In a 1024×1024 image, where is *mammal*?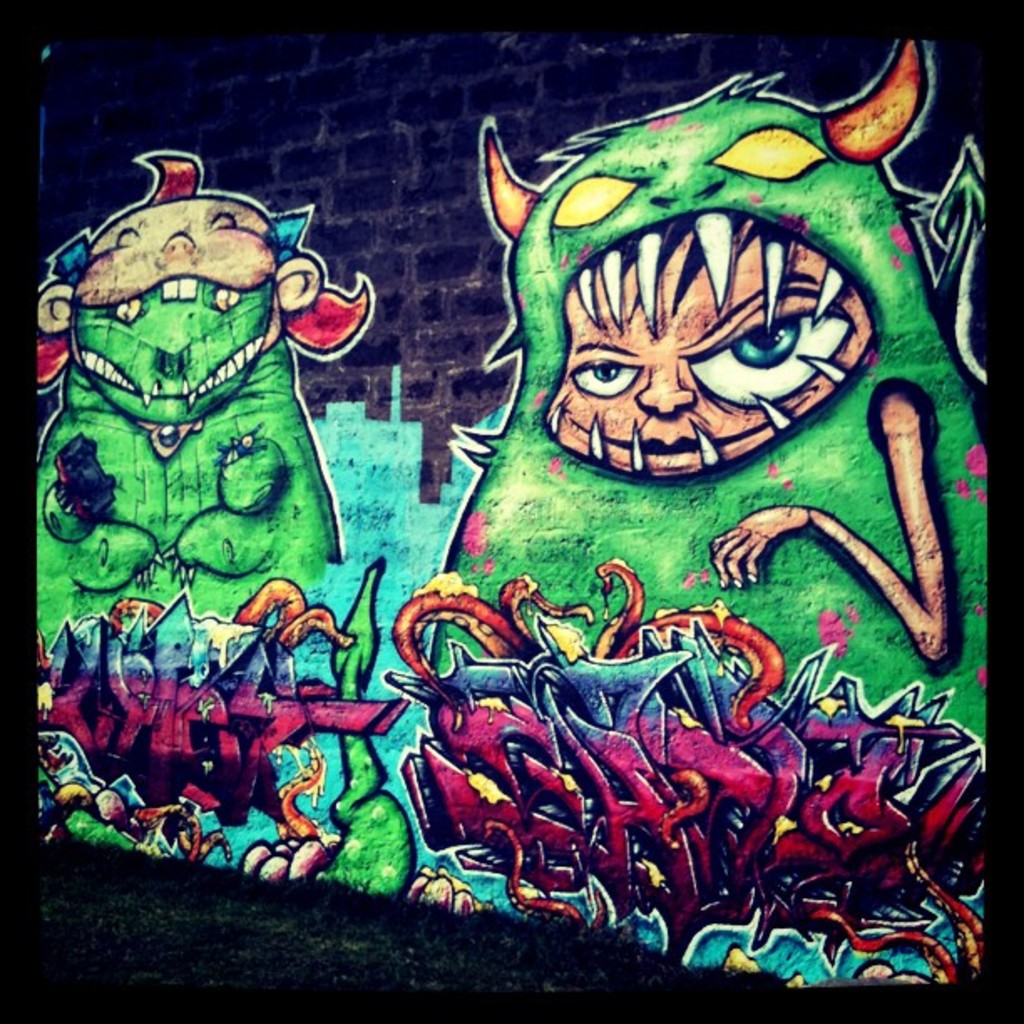
x1=371, y1=102, x2=1023, y2=989.
